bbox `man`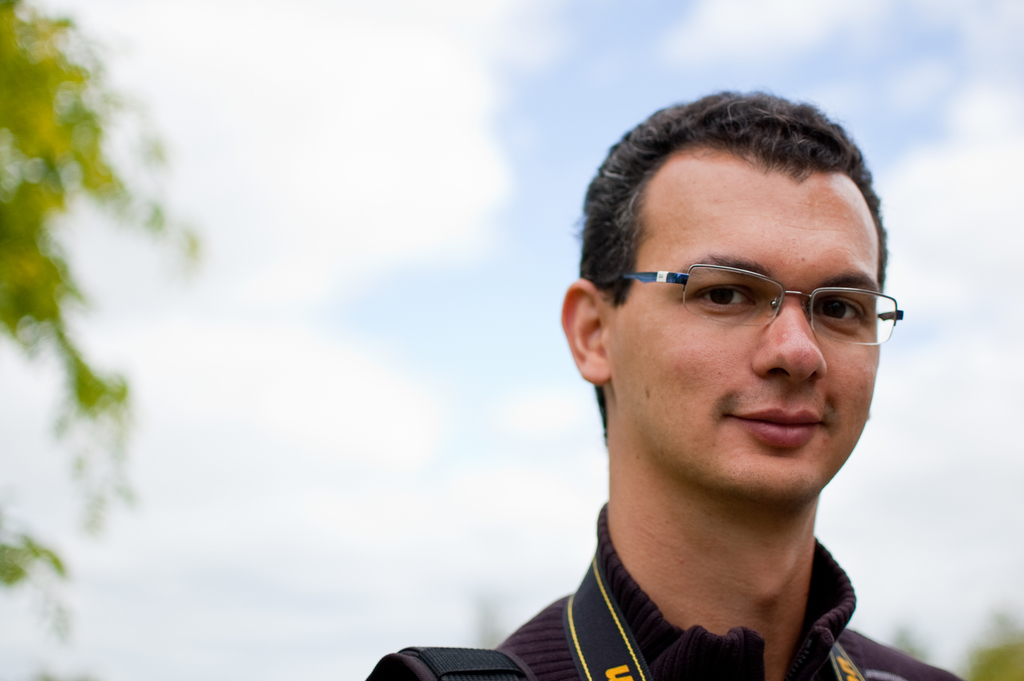
left=397, top=93, right=975, bottom=680
